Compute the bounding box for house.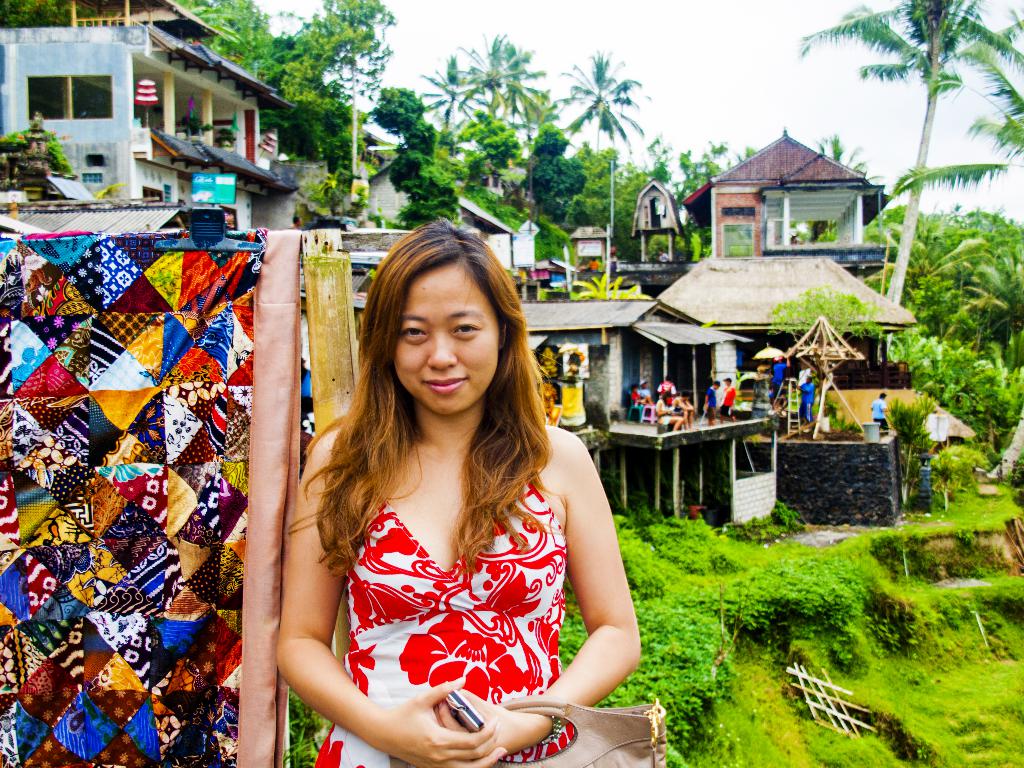
bbox=[649, 255, 911, 457].
